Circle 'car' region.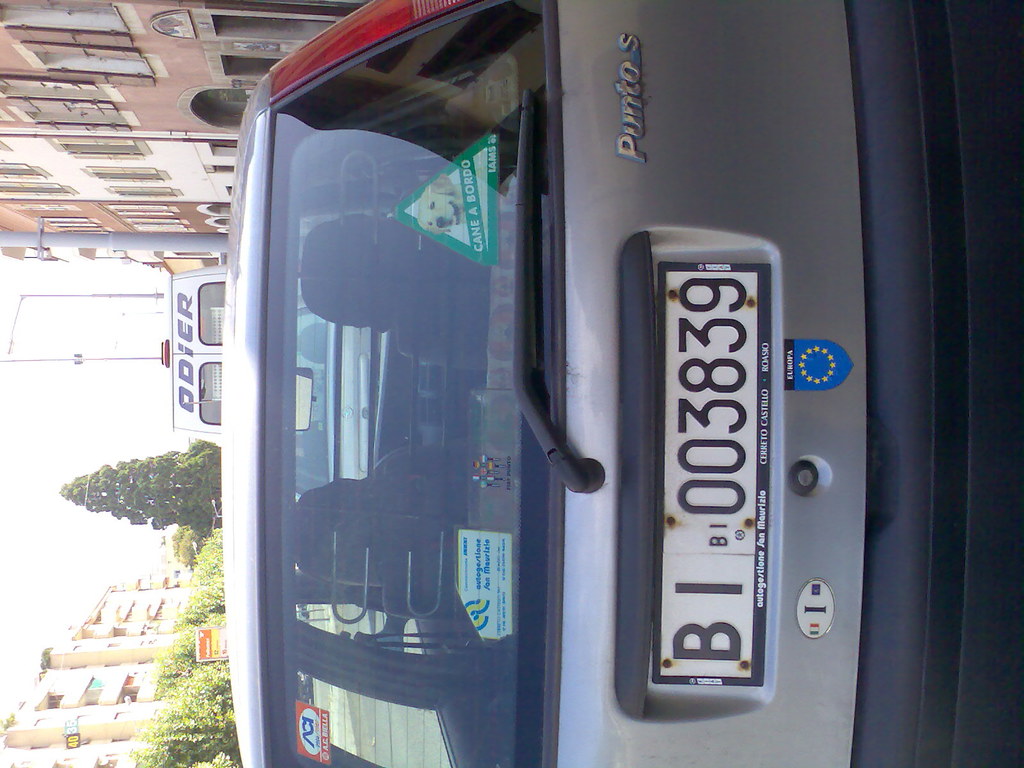
Region: bbox=[218, 0, 1023, 767].
